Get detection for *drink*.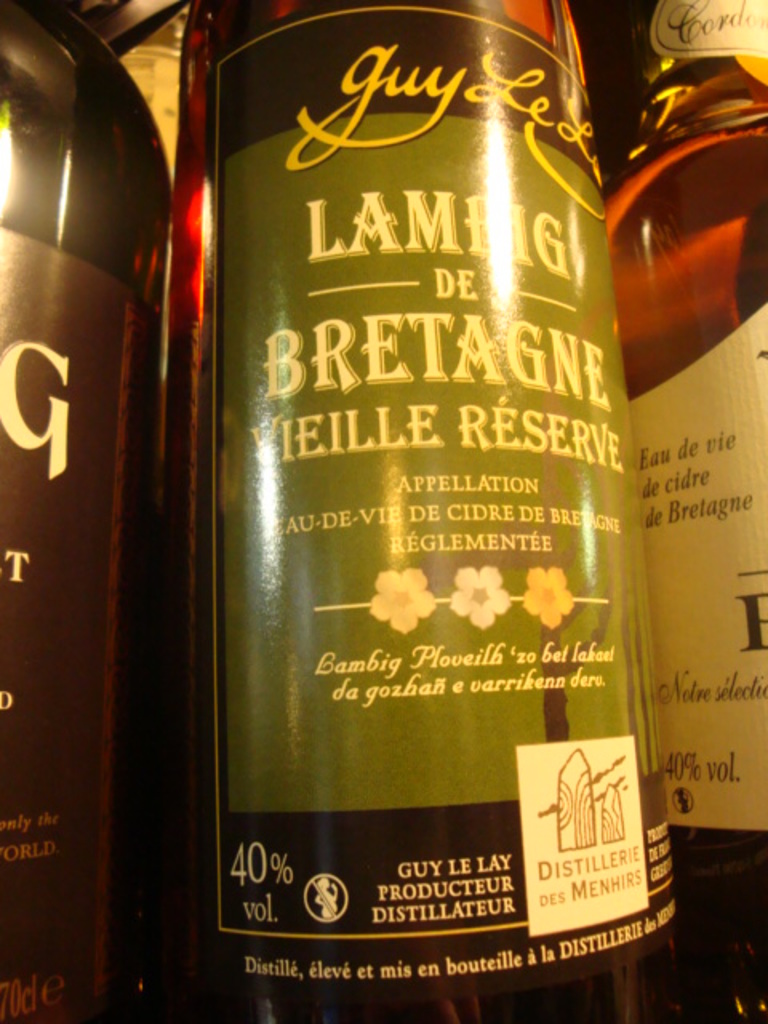
Detection: 595/5/766/1022.
